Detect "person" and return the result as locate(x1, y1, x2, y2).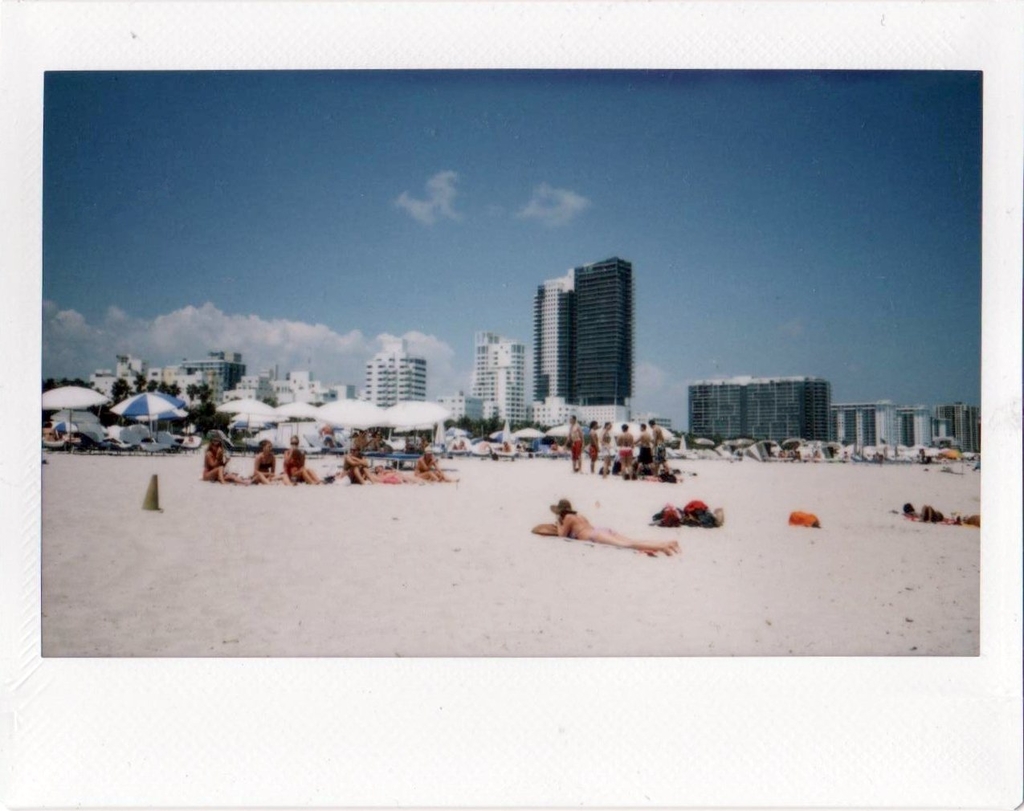
locate(337, 445, 377, 487).
